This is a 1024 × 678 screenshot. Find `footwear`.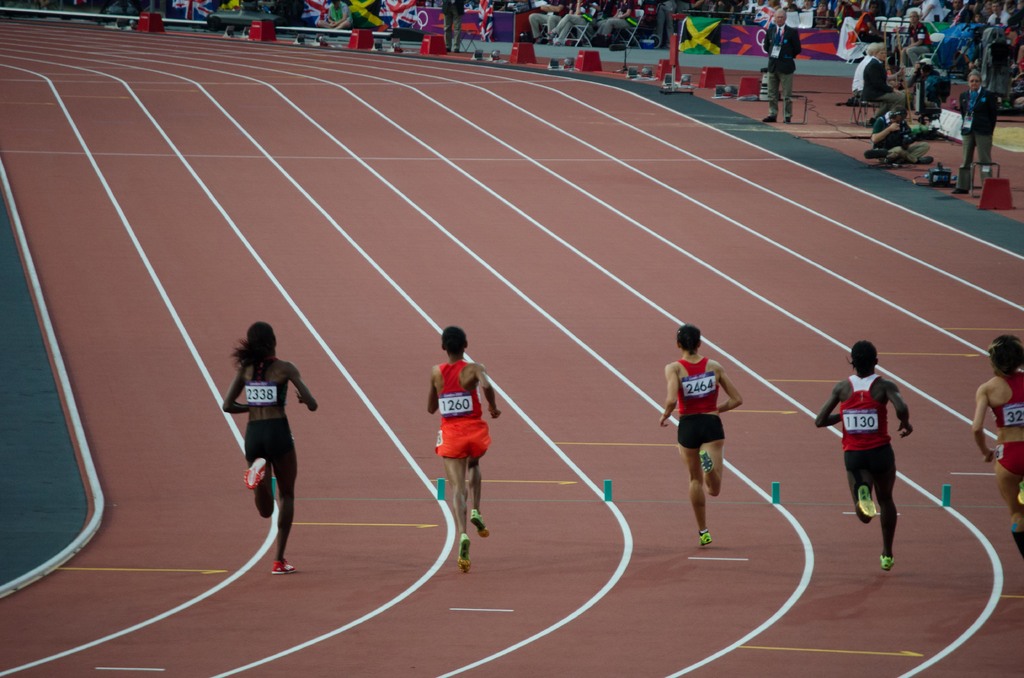
Bounding box: Rect(268, 557, 294, 577).
